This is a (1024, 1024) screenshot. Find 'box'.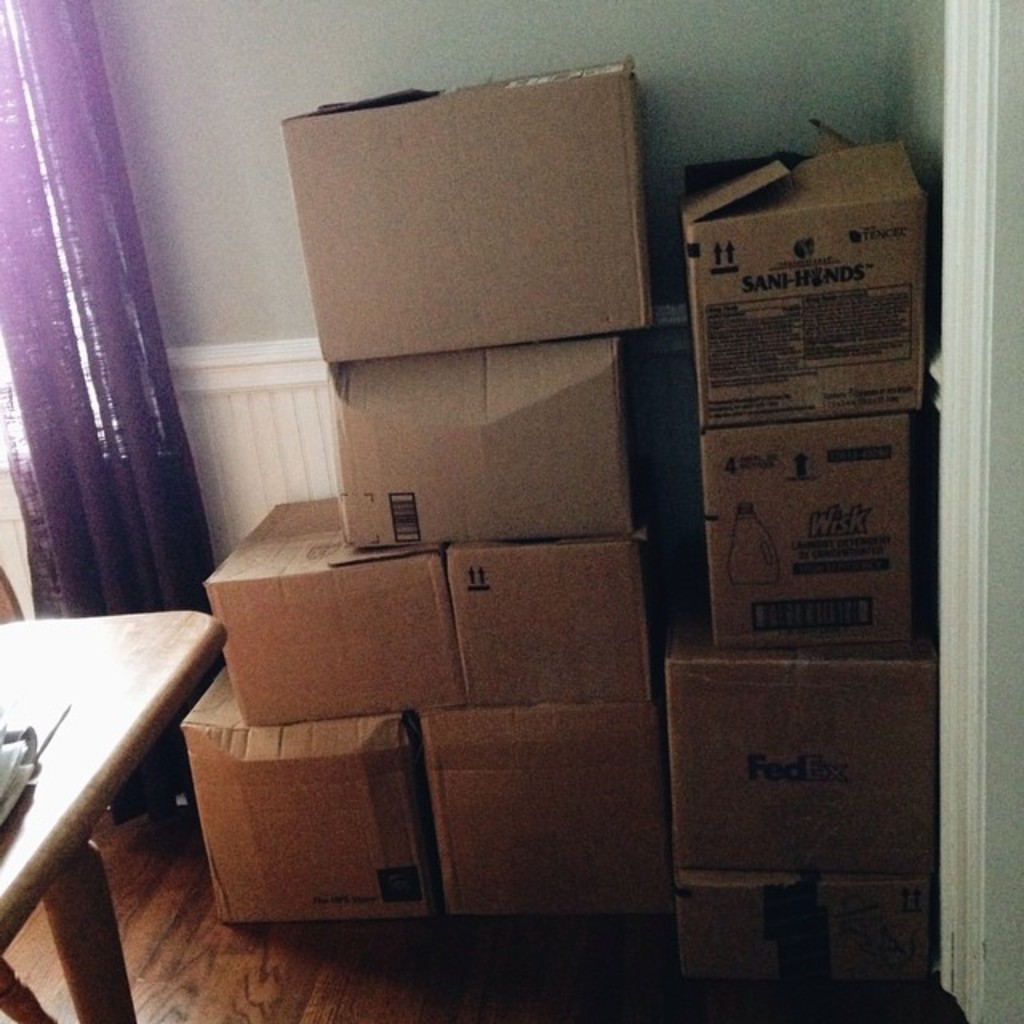
Bounding box: {"x1": 699, "y1": 418, "x2": 914, "y2": 650}.
